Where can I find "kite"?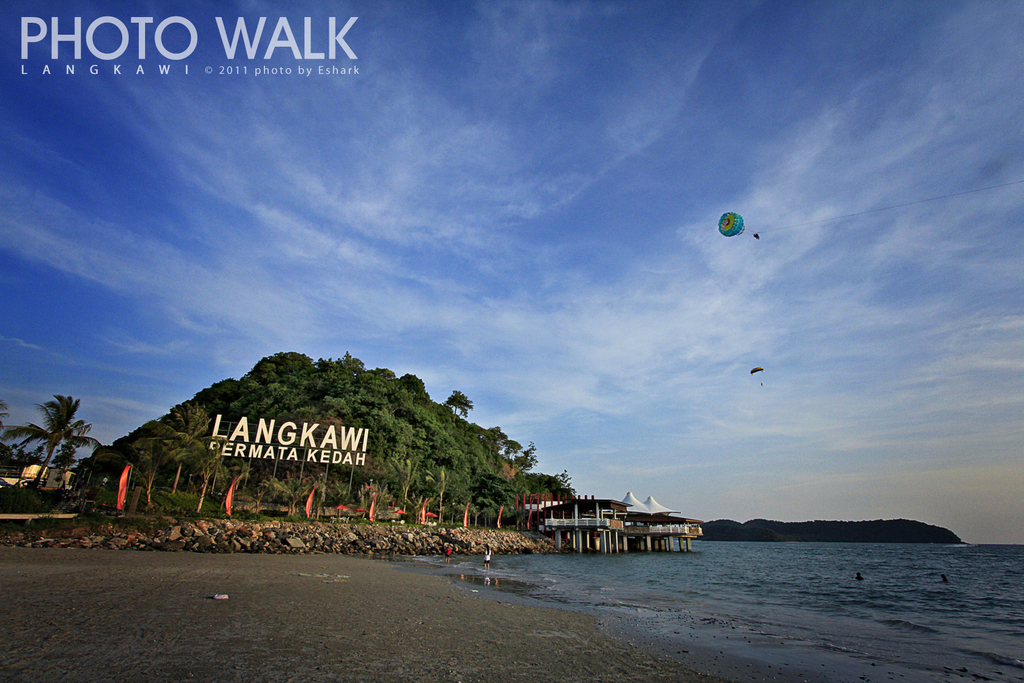
You can find it at (715, 210, 750, 238).
